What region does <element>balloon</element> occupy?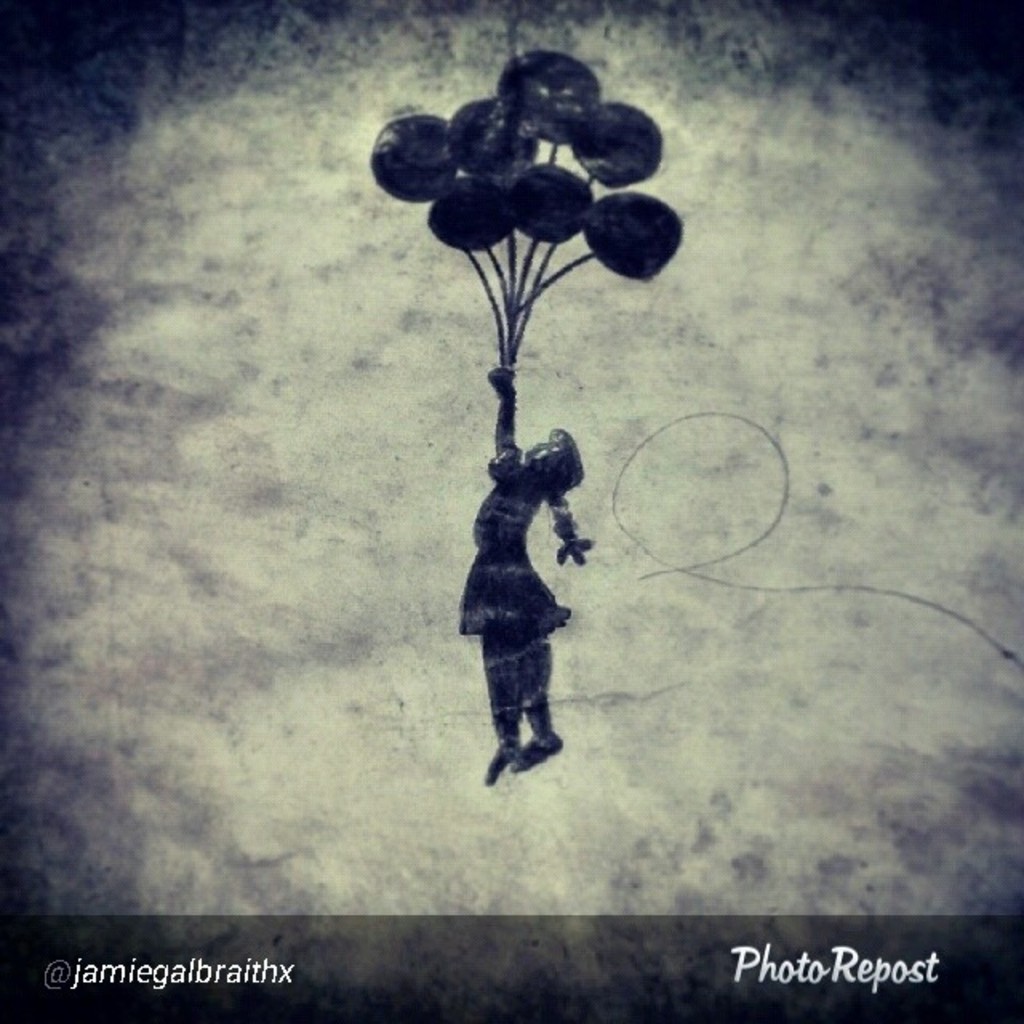
x1=501 y1=158 x2=597 y2=250.
